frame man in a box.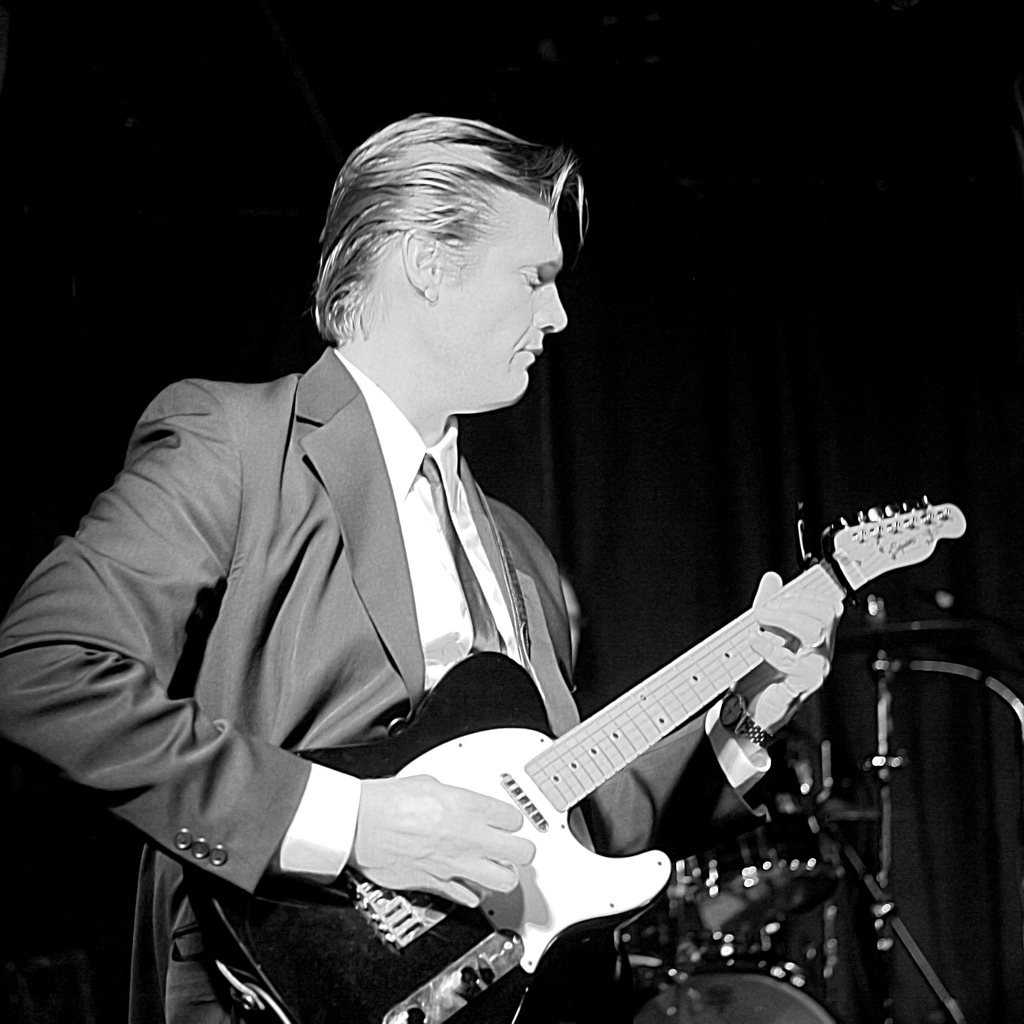
detection(123, 154, 929, 993).
